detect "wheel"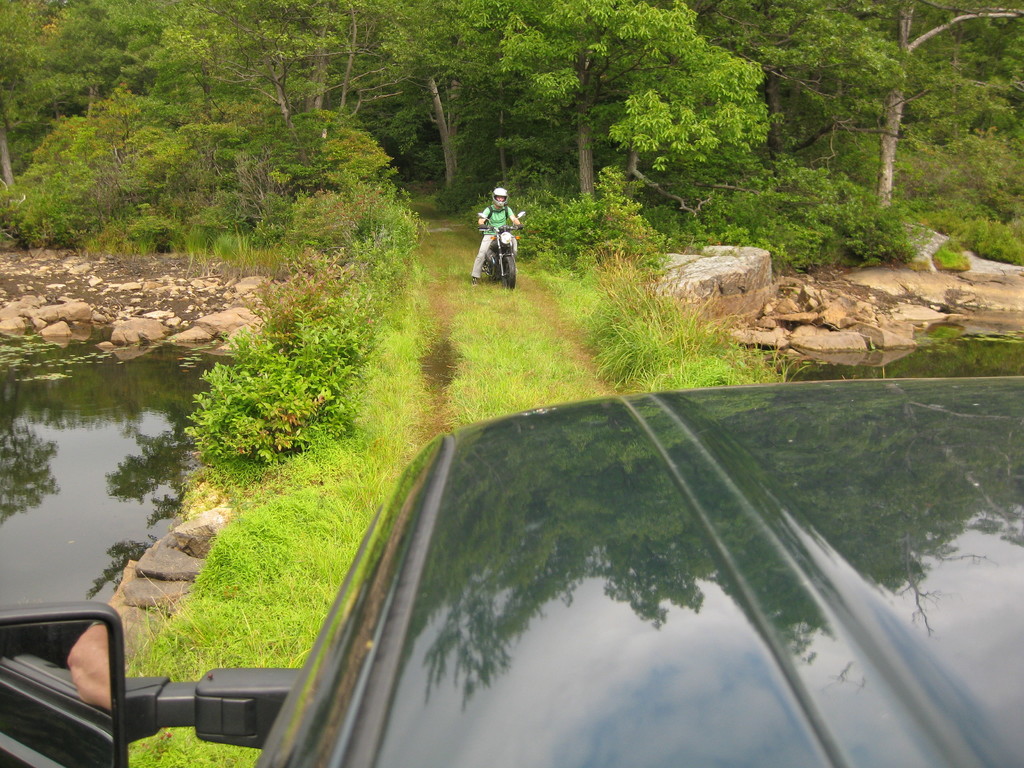
501,253,515,293
